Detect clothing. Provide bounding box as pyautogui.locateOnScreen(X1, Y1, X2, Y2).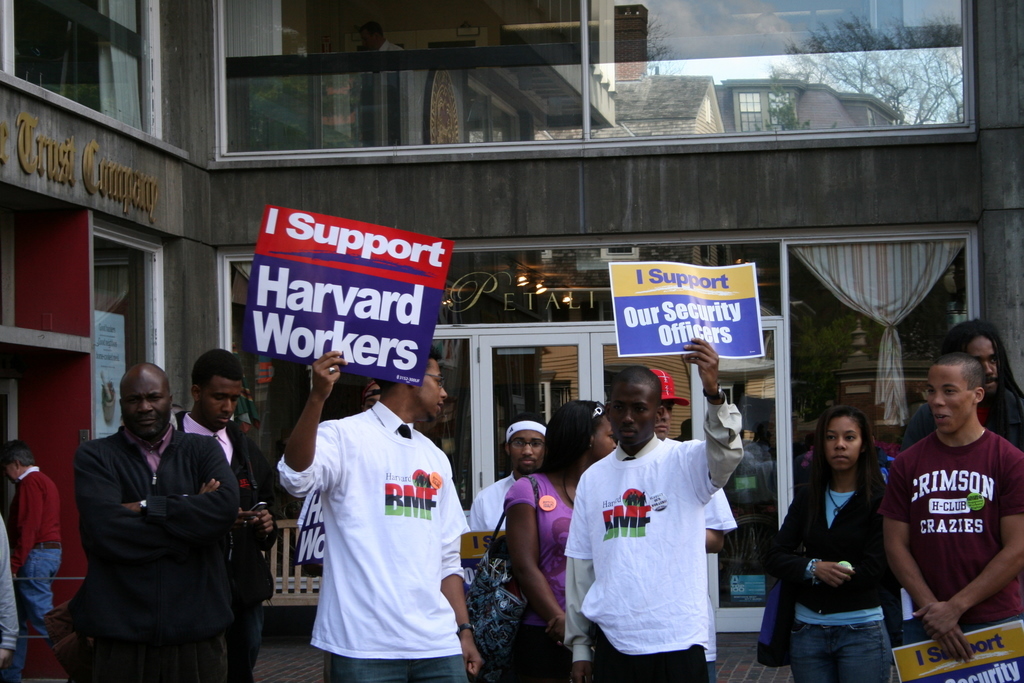
pyautogui.locateOnScreen(64, 424, 238, 682).
